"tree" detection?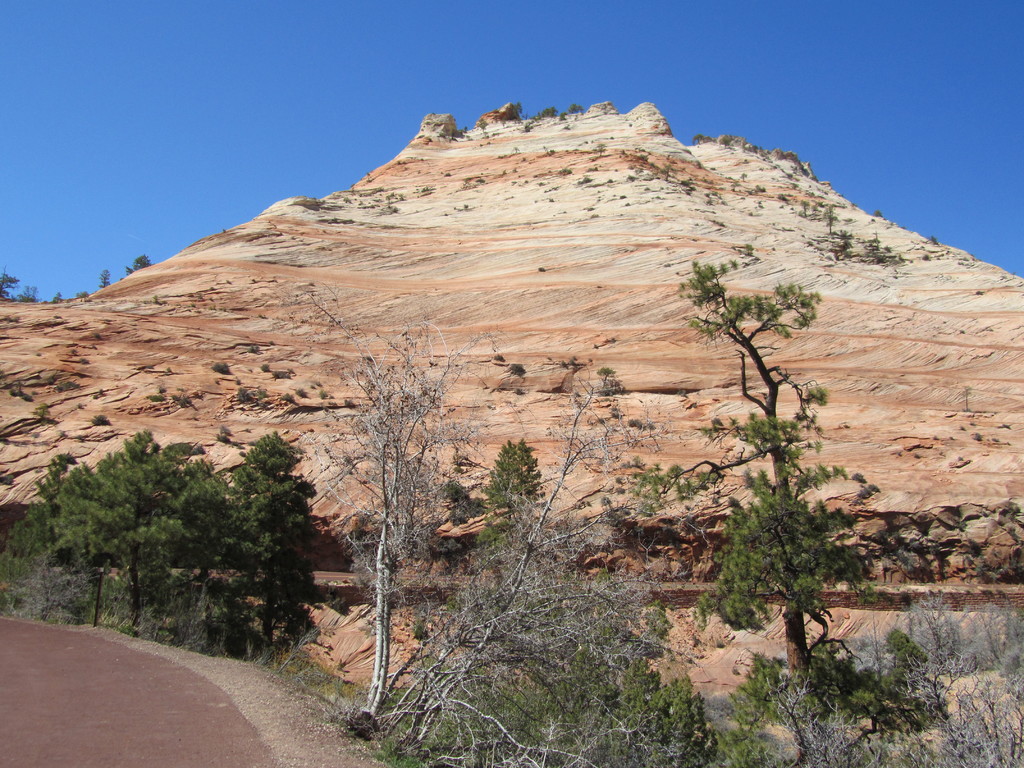
bbox=[375, 376, 726, 767]
